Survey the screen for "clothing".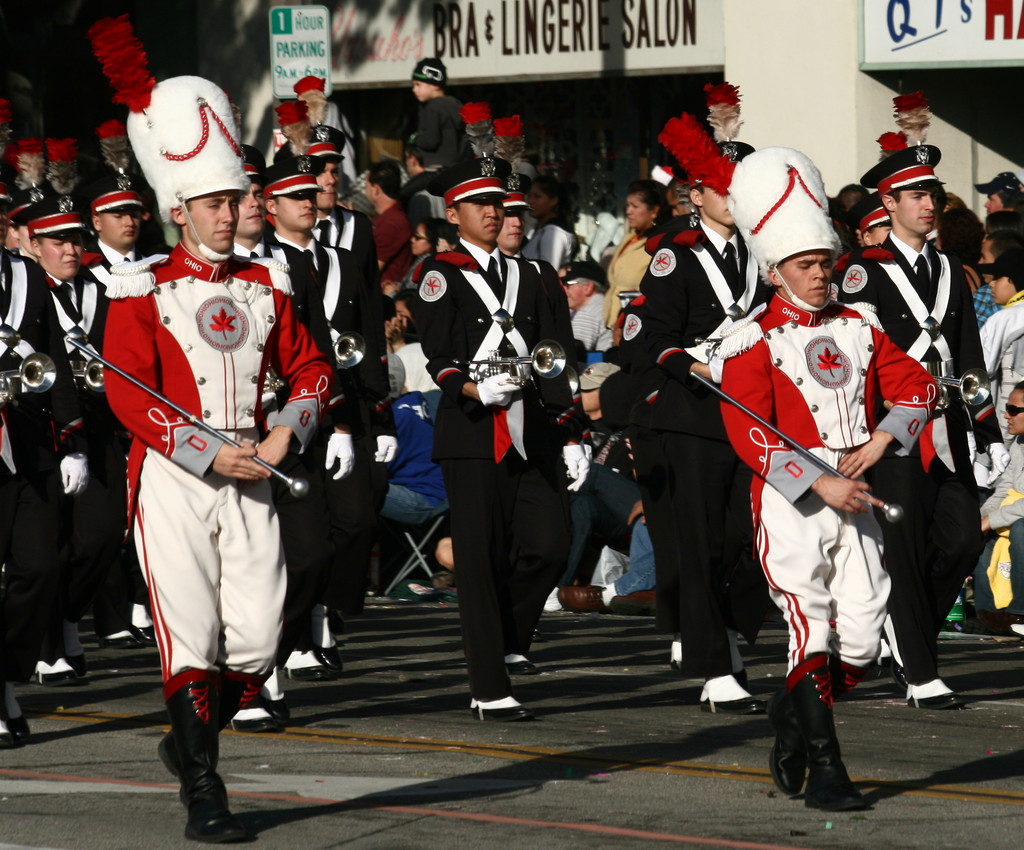
Survey found: <region>973, 284, 1012, 327</region>.
